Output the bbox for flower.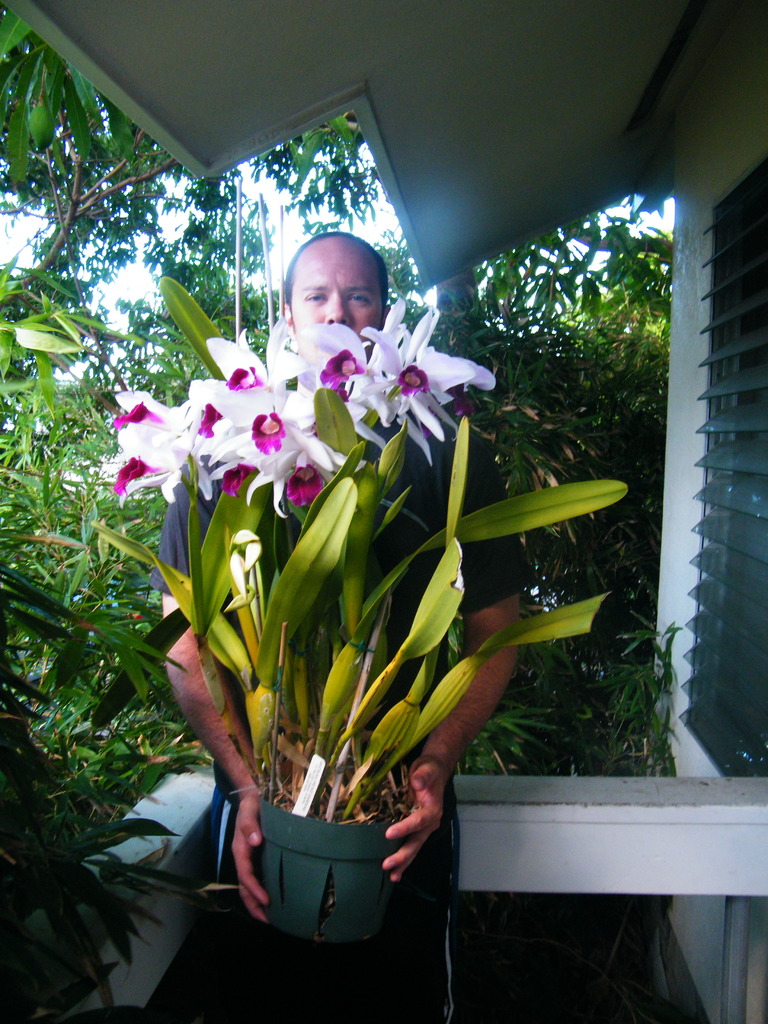
rect(342, 302, 492, 433).
